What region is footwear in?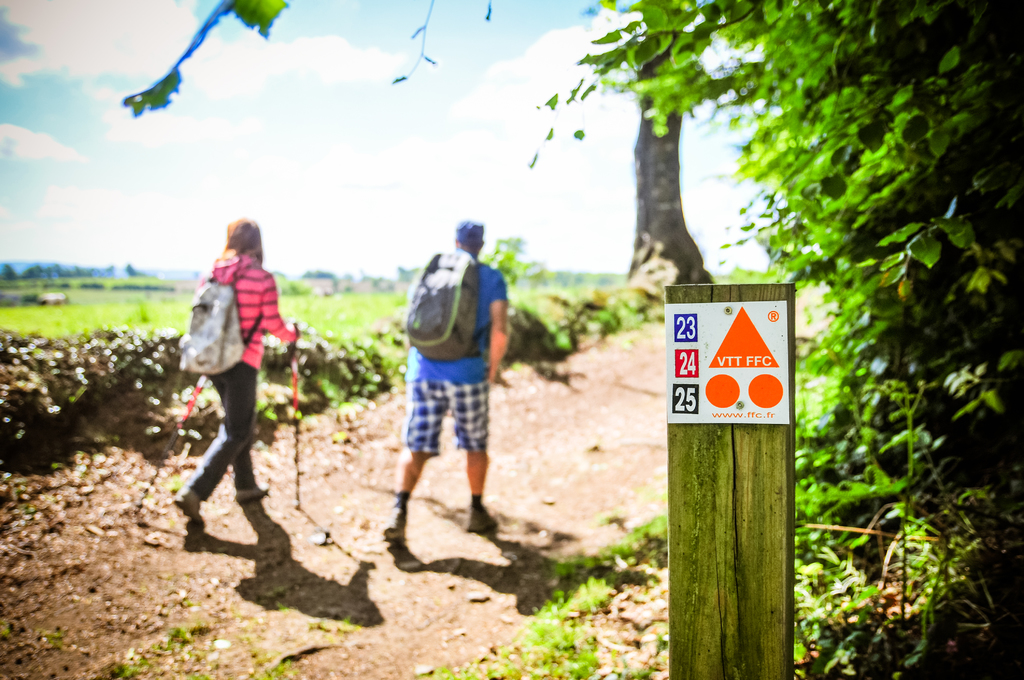
234 480 271 500.
